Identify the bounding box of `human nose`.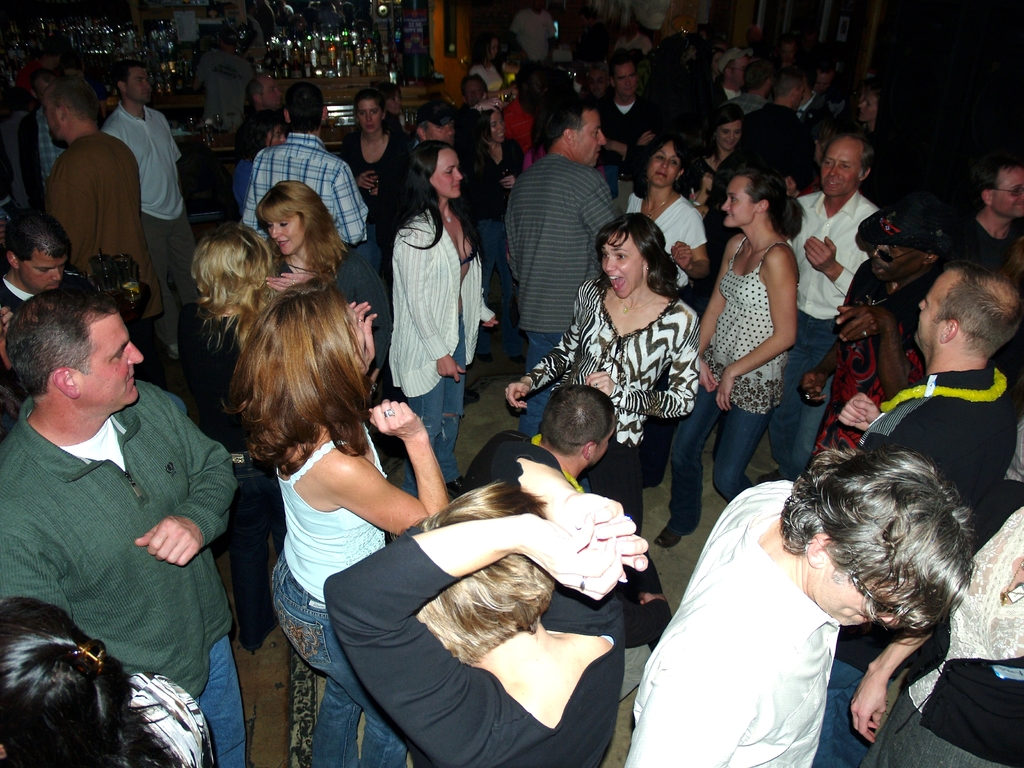
918 301 924 312.
